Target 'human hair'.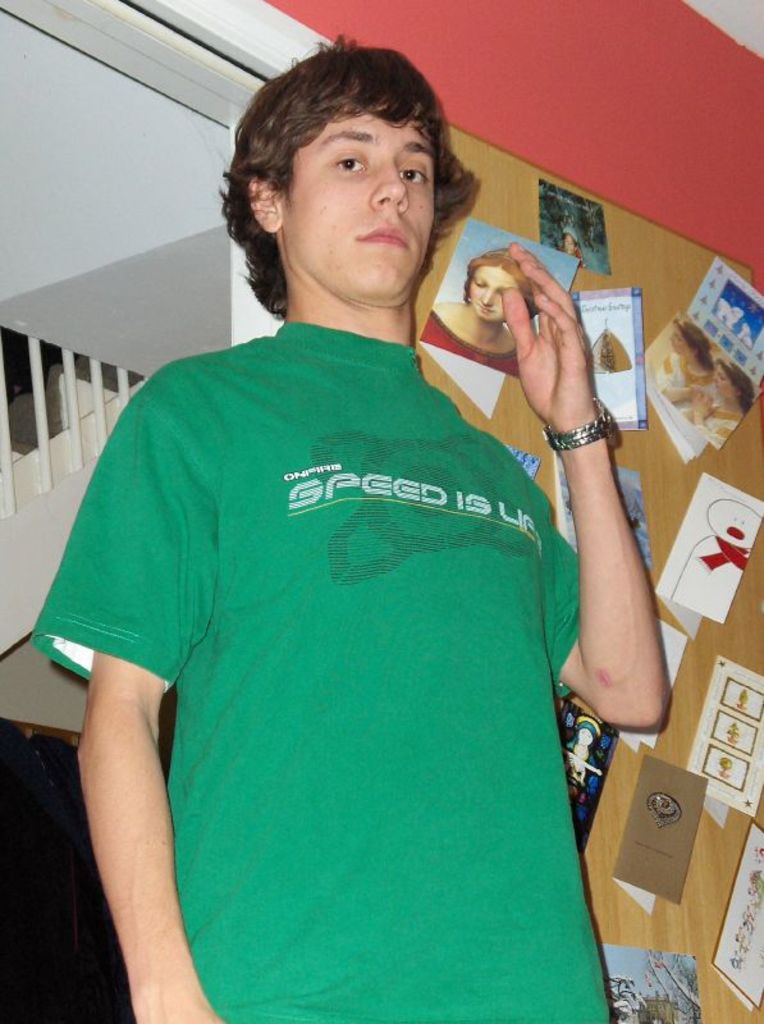
Target region: (219,33,485,332).
